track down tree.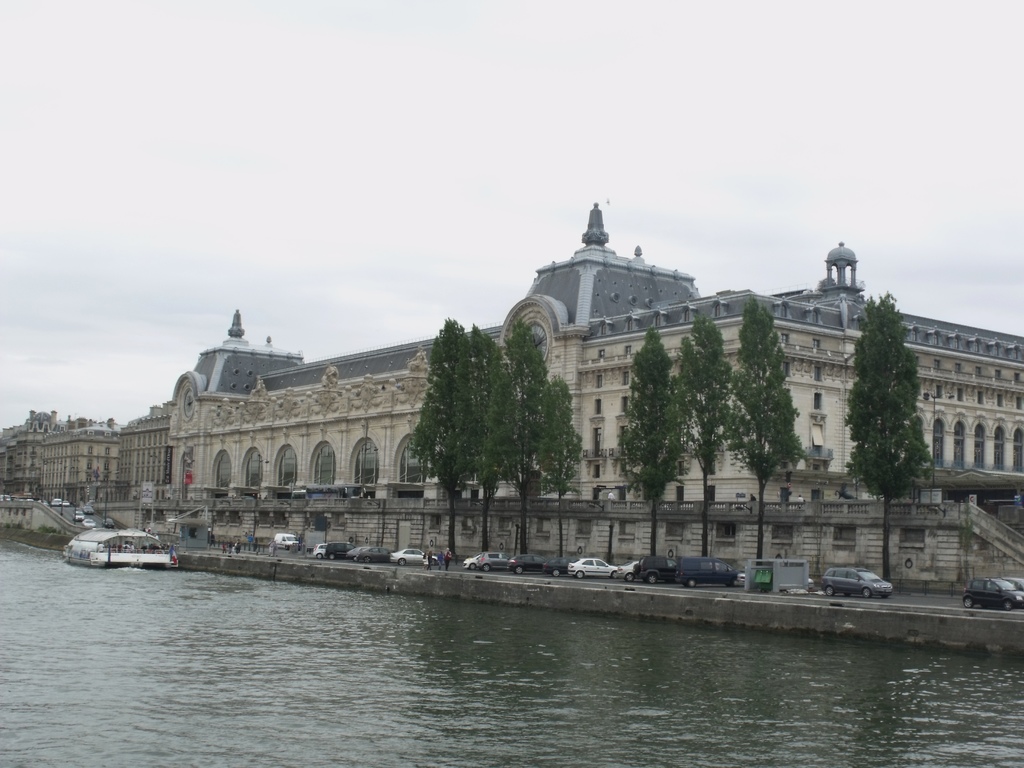
Tracked to bbox=(728, 294, 811, 564).
